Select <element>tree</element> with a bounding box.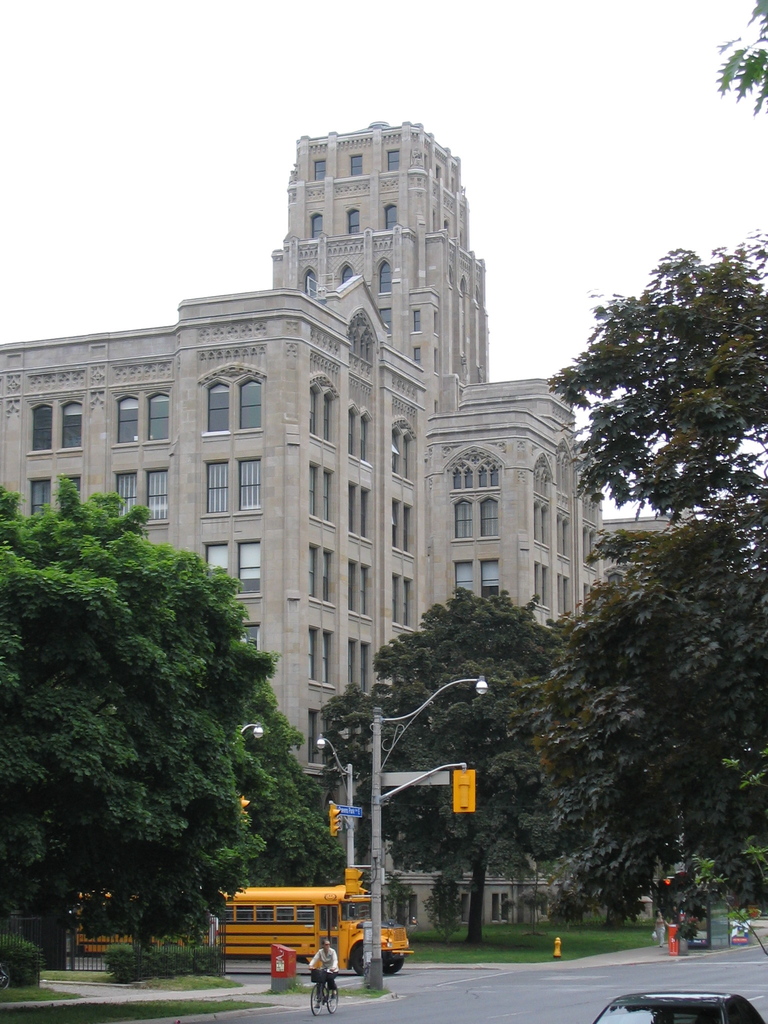
box(716, 0, 767, 111).
